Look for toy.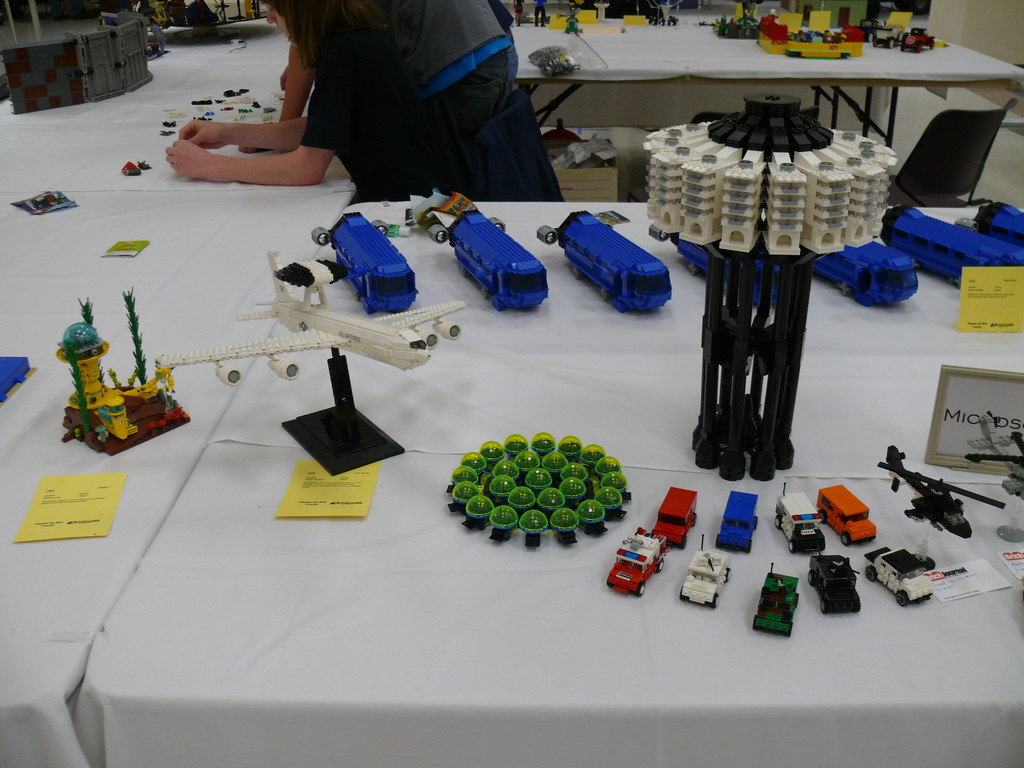
Found: box=[531, 429, 557, 461].
